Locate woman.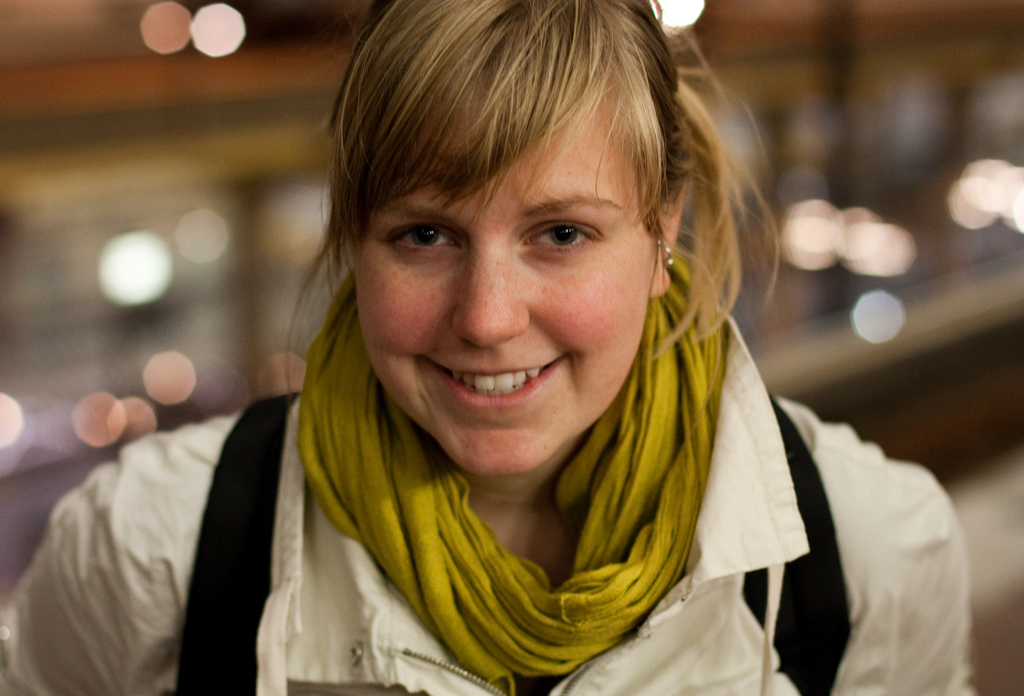
Bounding box: box=[107, 33, 925, 679].
